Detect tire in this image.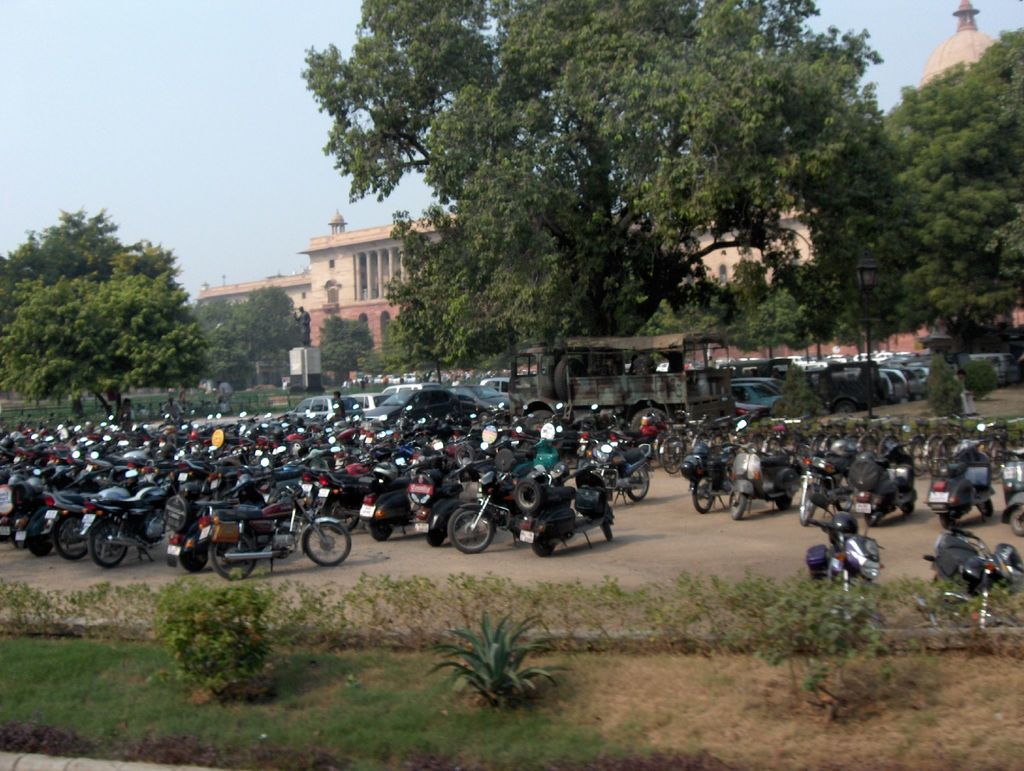
Detection: pyautogui.locateOnScreen(623, 462, 652, 502).
